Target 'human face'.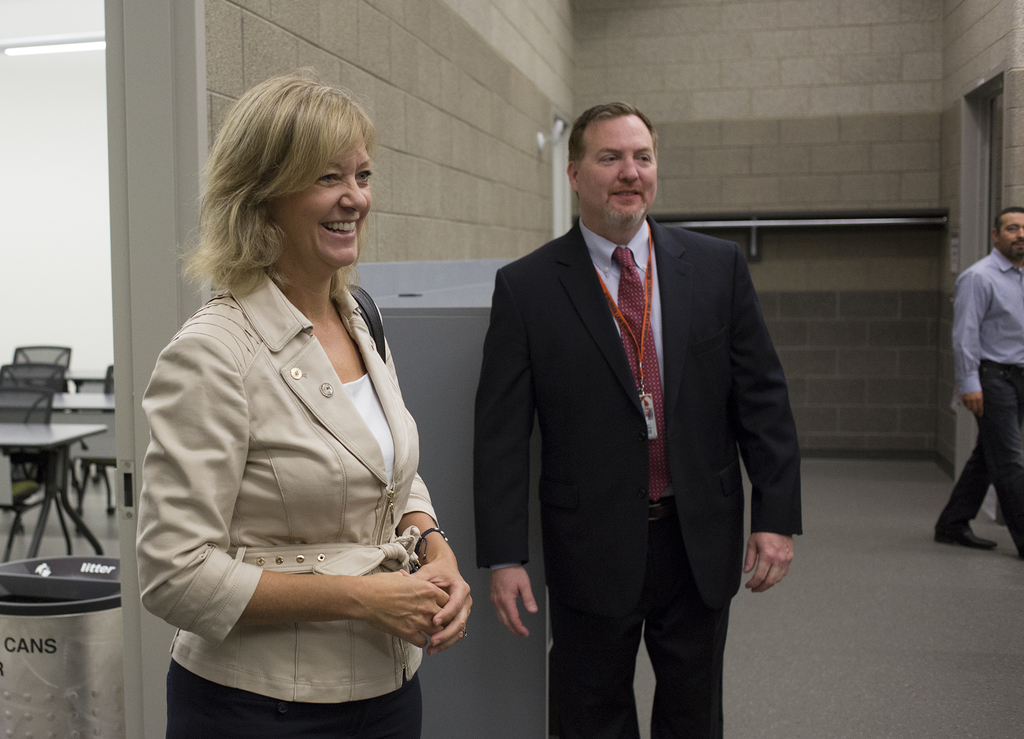
Target region: detection(1002, 207, 1023, 259).
